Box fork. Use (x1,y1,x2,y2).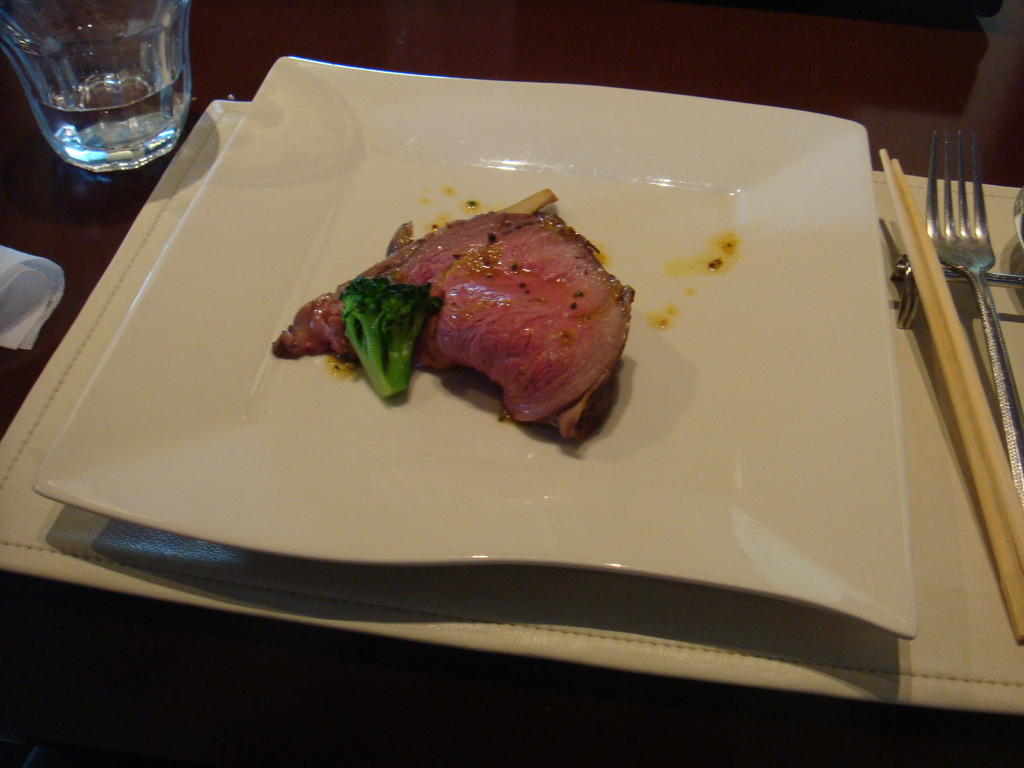
(922,124,1023,509).
